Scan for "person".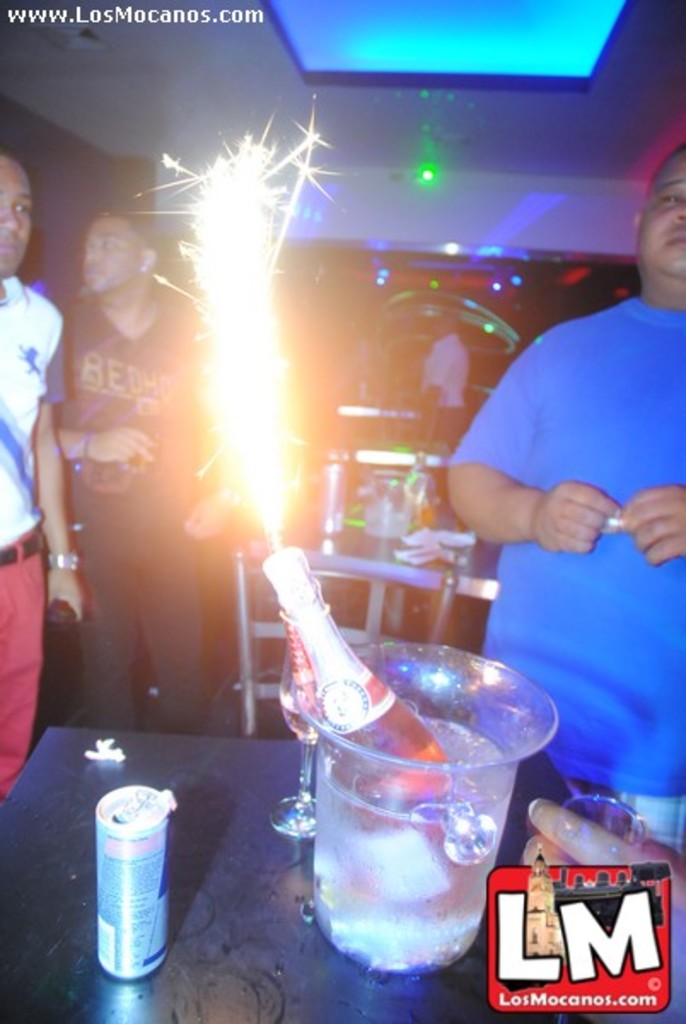
Scan result: [425,198,676,763].
